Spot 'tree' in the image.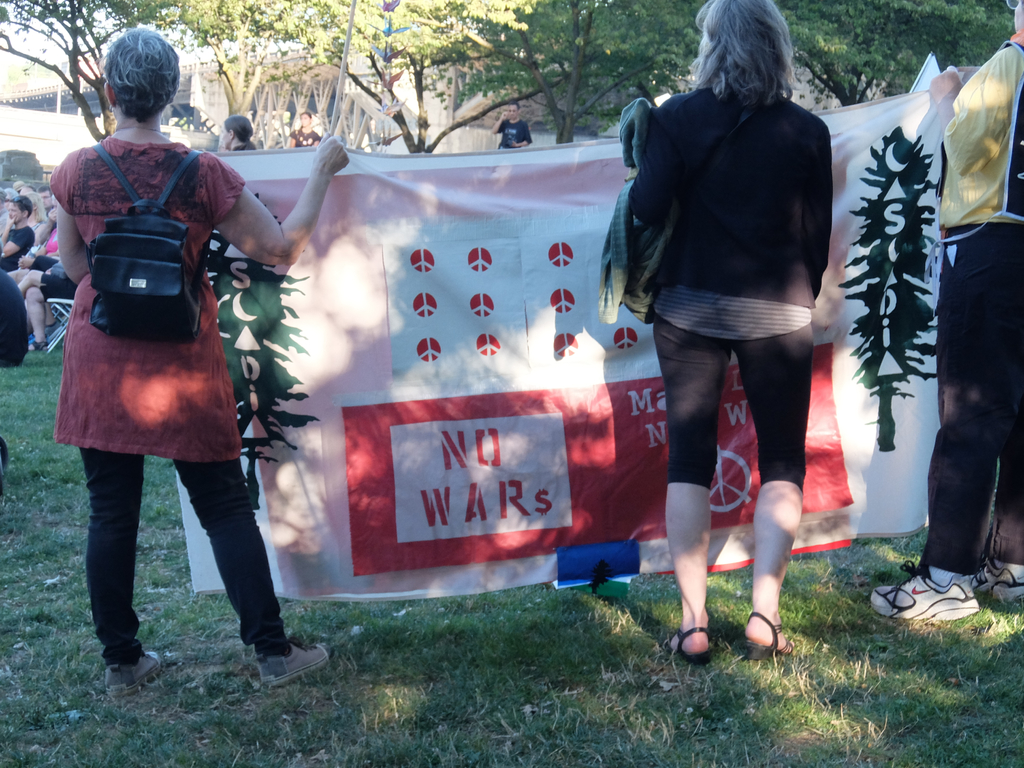
'tree' found at bbox=(772, 0, 1017, 107).
